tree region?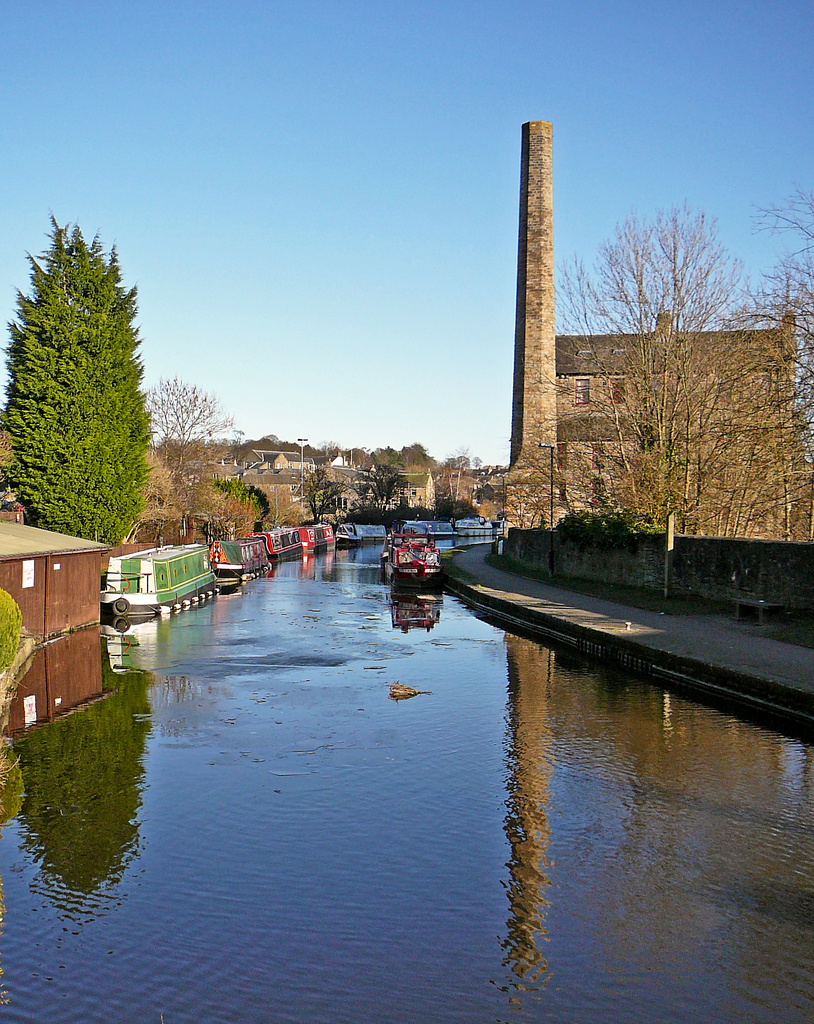
x1=12 y1=193 x2=161 y2=542
